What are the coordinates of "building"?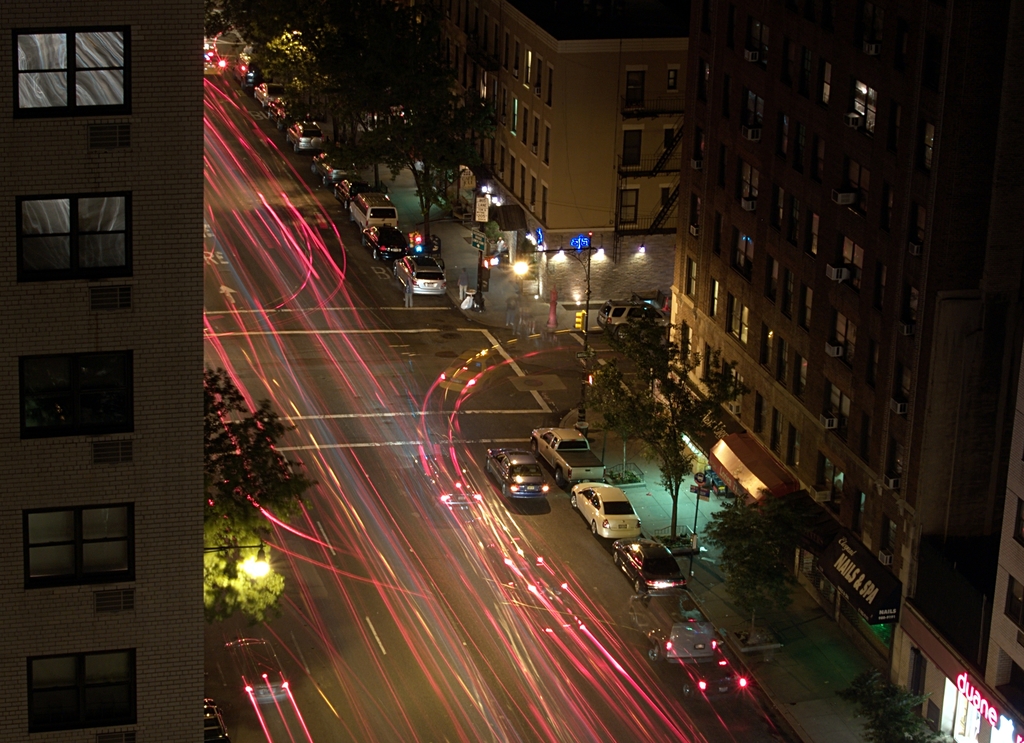
{"x1": 659, "y1": 11, "x2": 1023, "y2": 740}.
